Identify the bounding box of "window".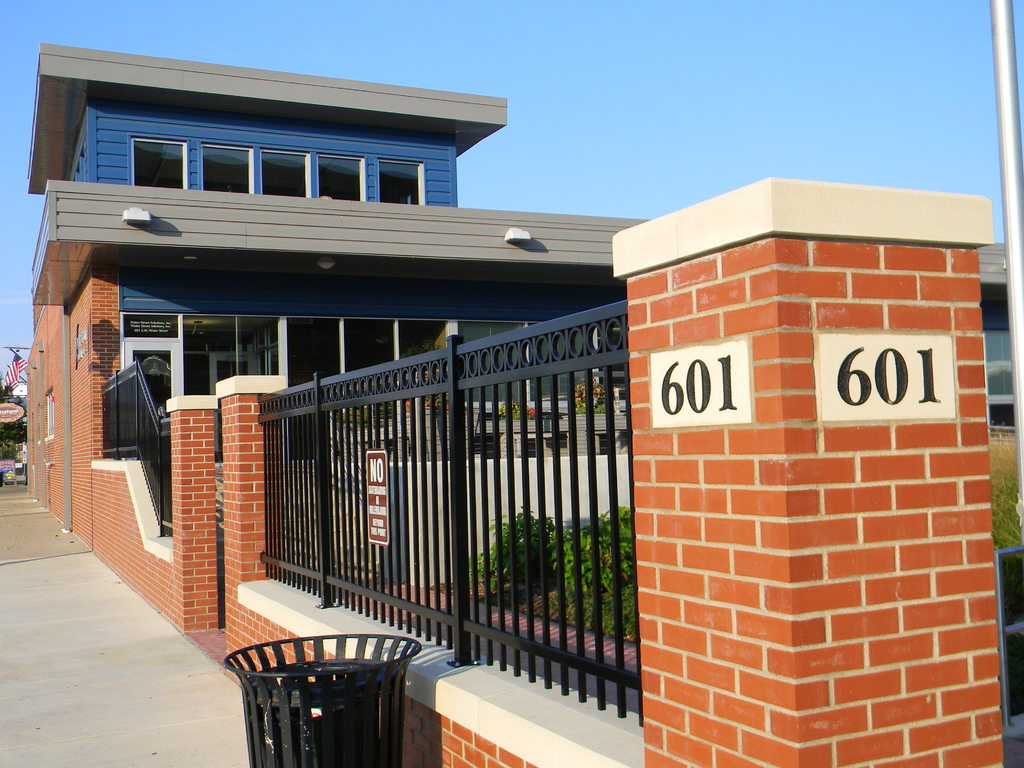
Rect(200, 141, 257, 195).
